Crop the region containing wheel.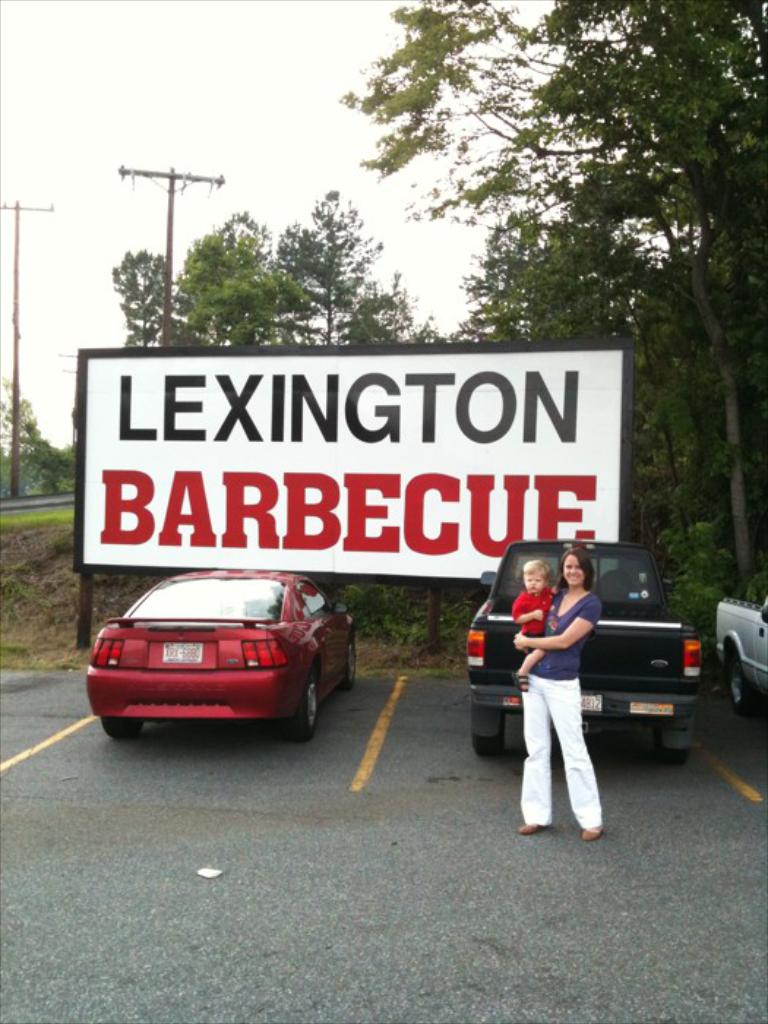
Crop region: 733:664:755:707.
